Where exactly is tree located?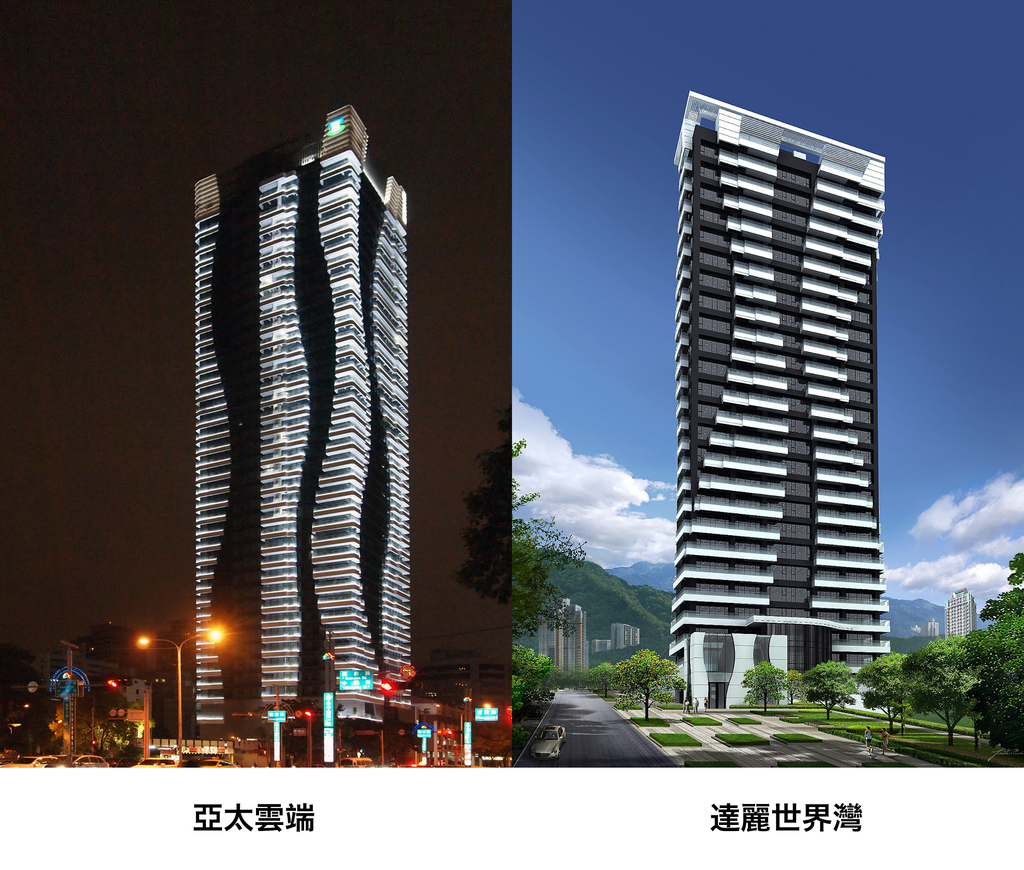
Its bounding box is BBox(610, 647, 687, 722).
